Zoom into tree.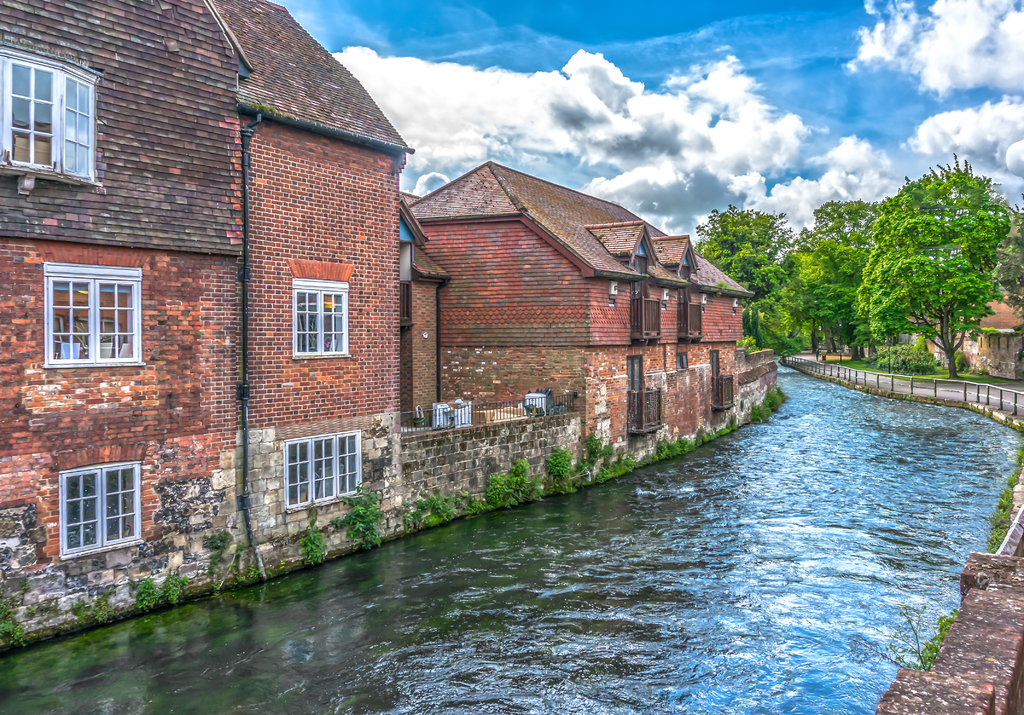
Zoom target: bbox=[743, 294, 817, 363].
